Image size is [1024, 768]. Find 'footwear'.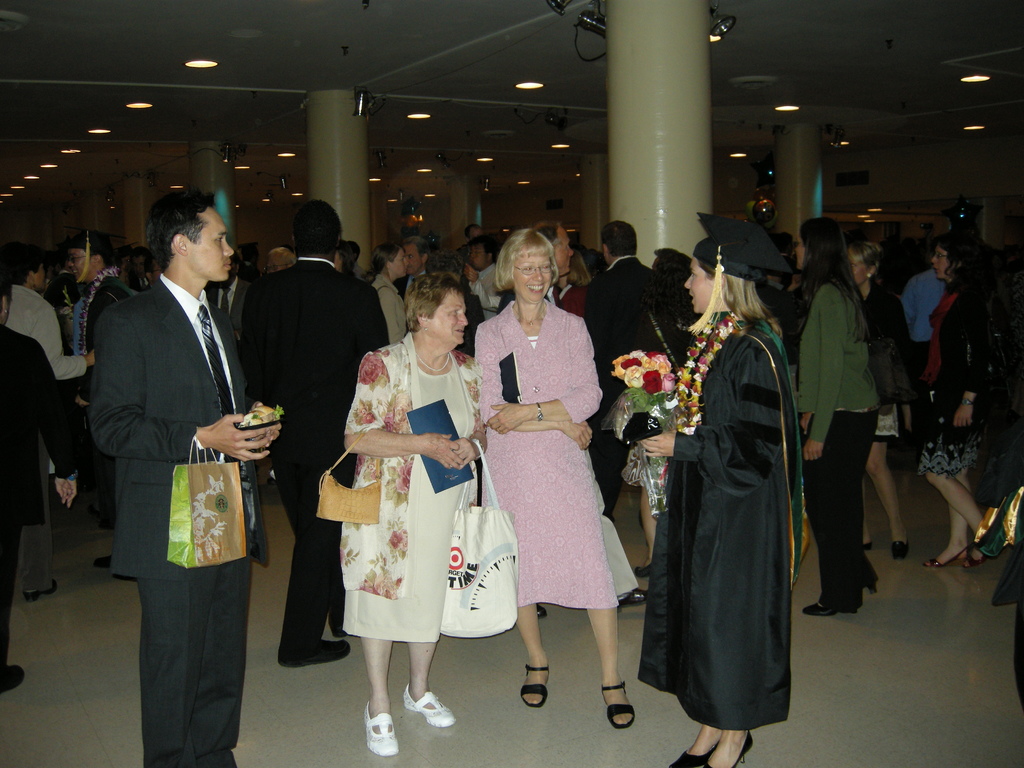
region(361, 697, 403, 756).
